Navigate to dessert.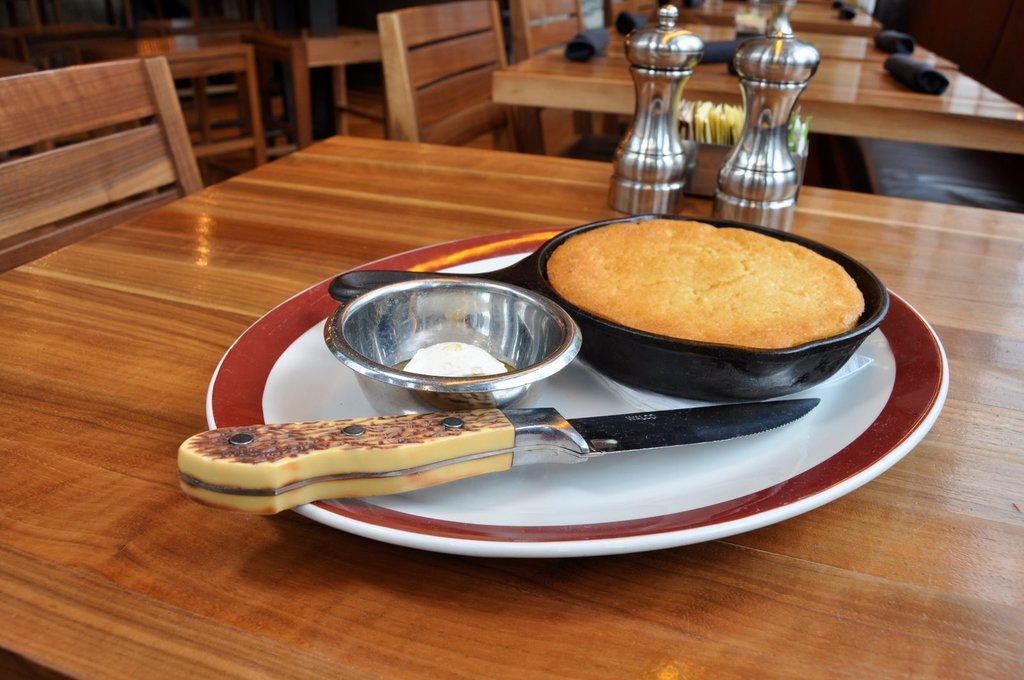
Navigation target: rect(561, 208, 856, 380).
